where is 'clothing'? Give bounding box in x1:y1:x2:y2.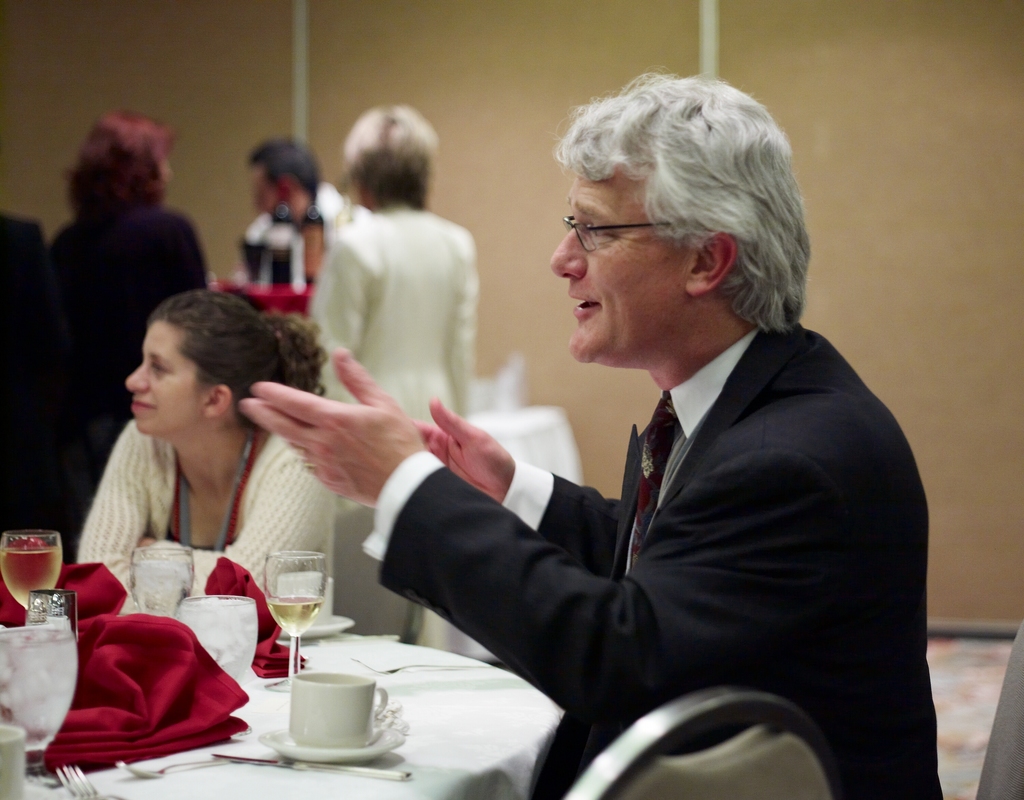
241:175:360:328.
